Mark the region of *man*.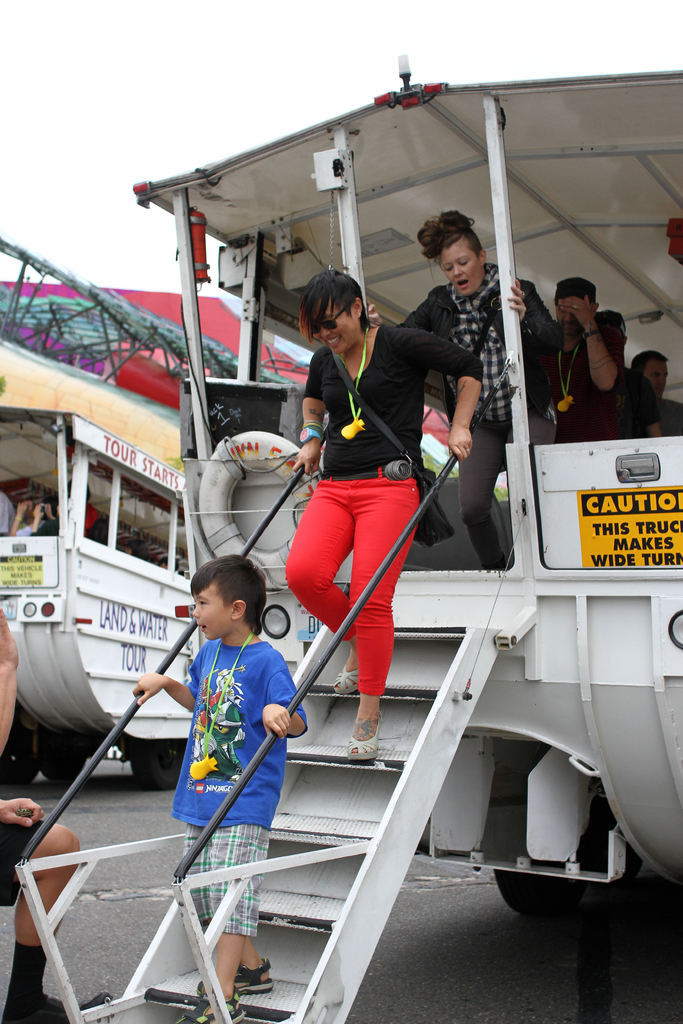
Region: bbox=(0, 483, 13, 540).
